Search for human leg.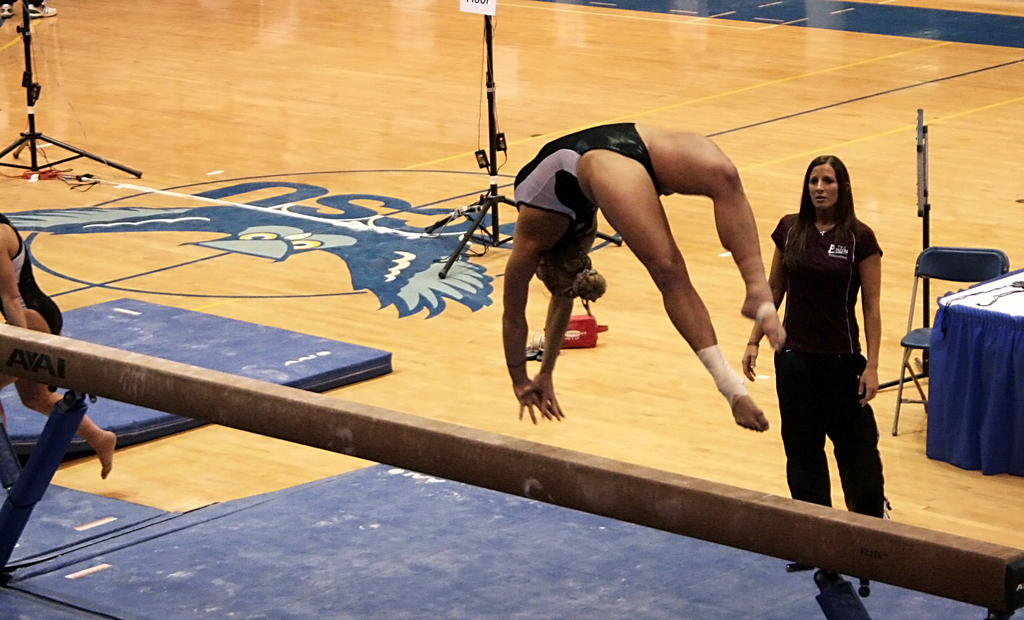
Found at {"left": 16, "top": 302, "right": 117, "bottom": 479}.
